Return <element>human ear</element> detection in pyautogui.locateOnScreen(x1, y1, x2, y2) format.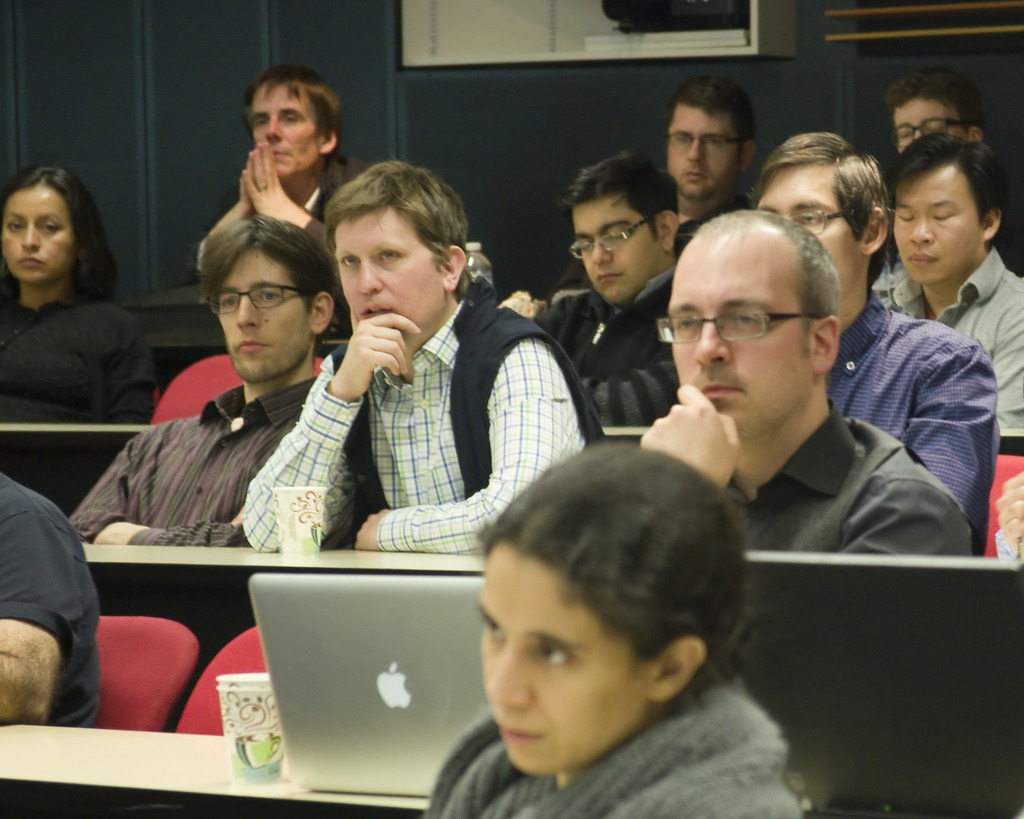
pyautogui.locateOnScreen(737, 141, 751, 173).
